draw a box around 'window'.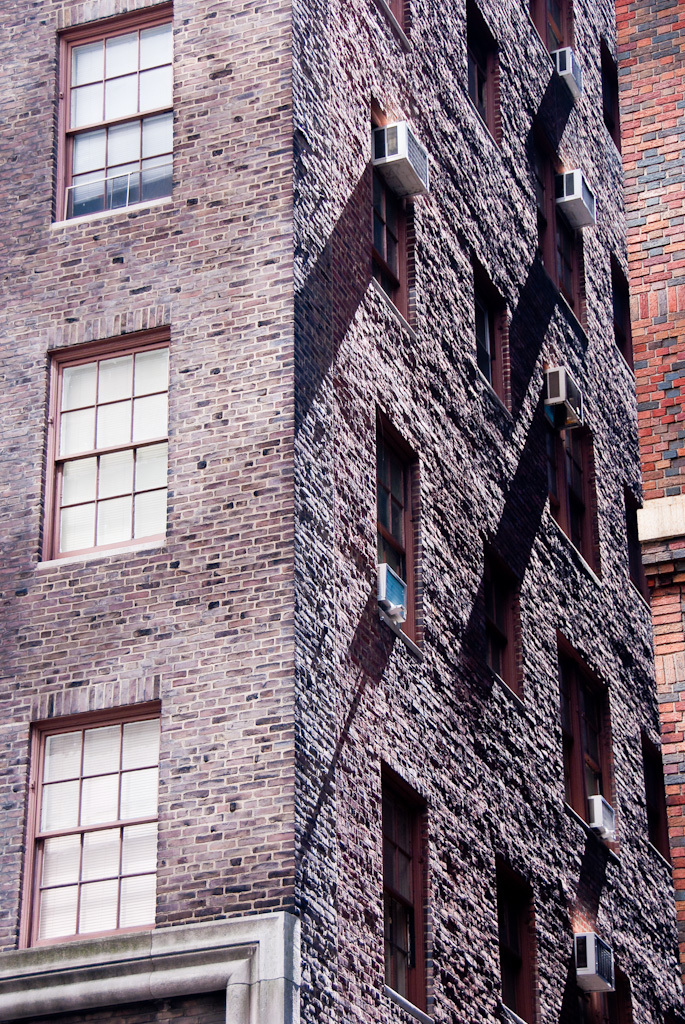
region(526, 0, 571, 57).
